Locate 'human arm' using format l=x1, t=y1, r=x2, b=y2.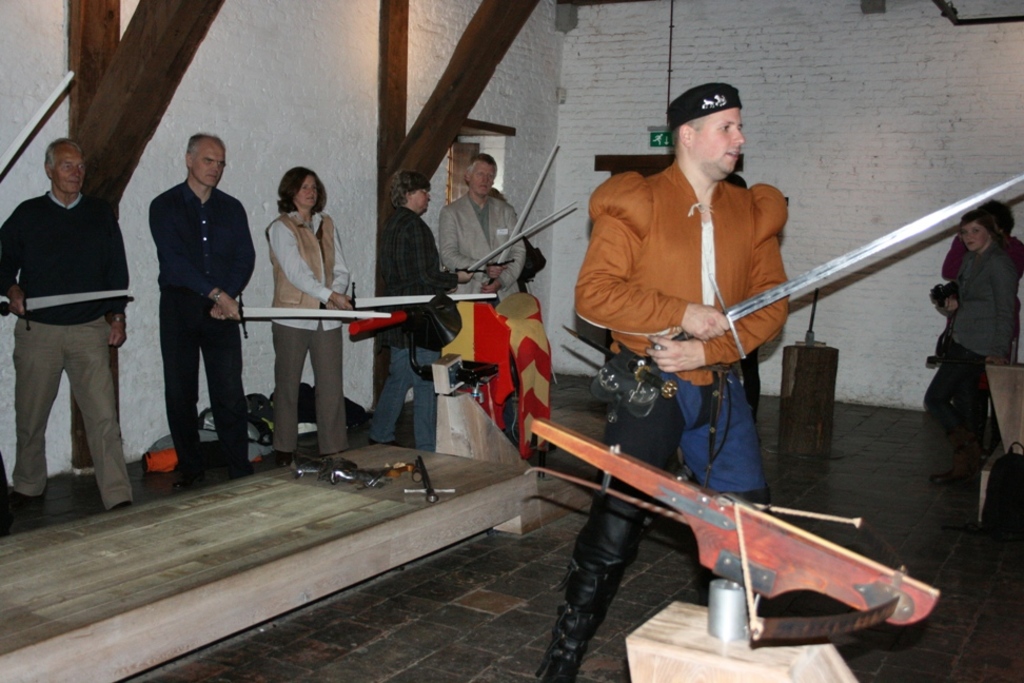
l=102, t=211, r=133, b=347.
